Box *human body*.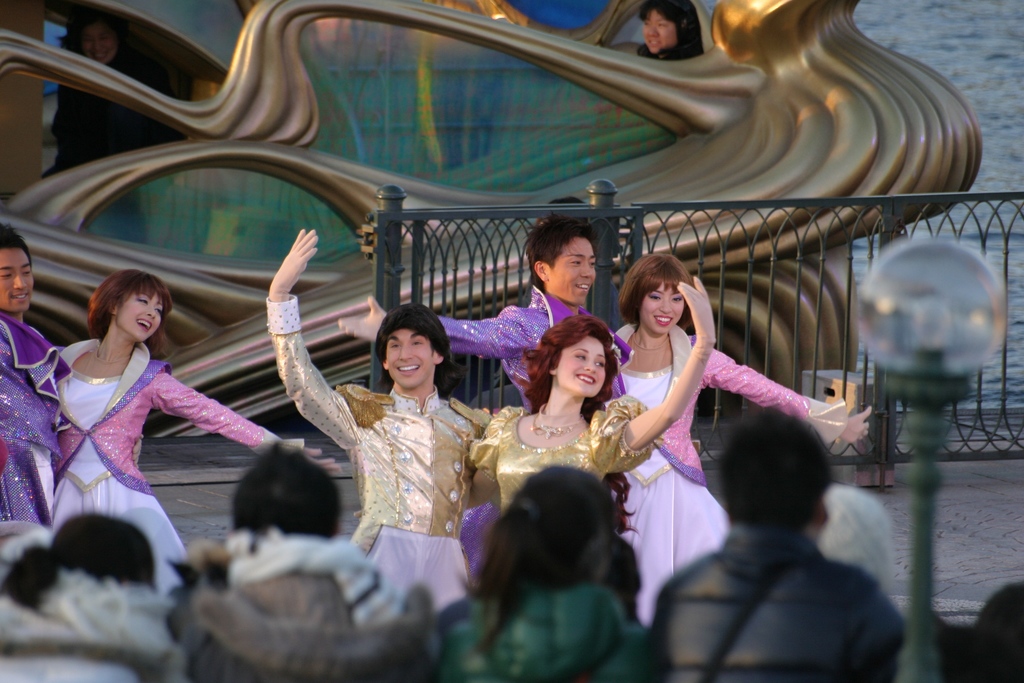
l=3, t=511, r=184, b=682.
